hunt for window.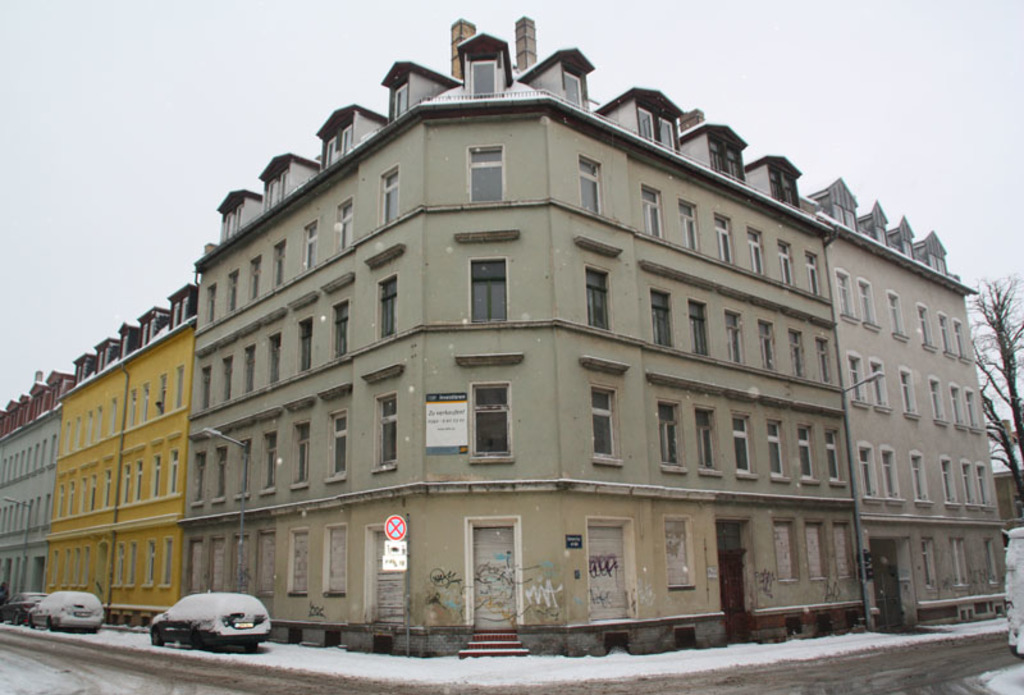
Hunted down at pyautogui.locateOnScreen(591, 517, 641, 619).
